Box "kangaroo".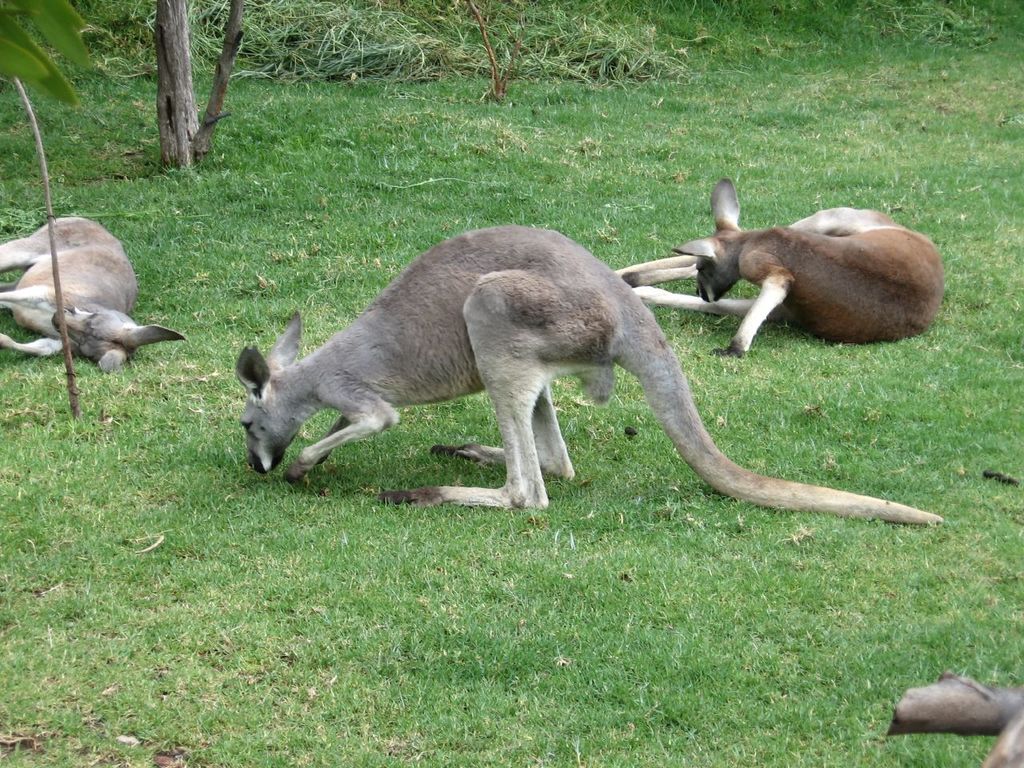
left=234, top=222, right=939, bottom=530.
